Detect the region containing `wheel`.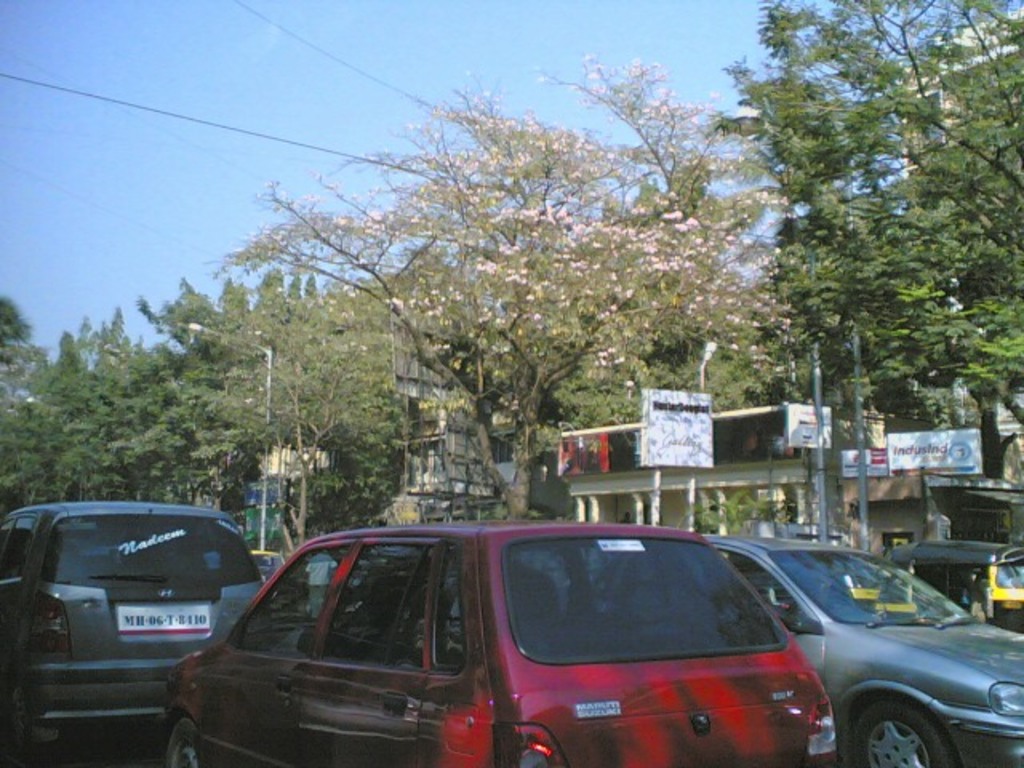
bbox(165, 720, 202, 766).
